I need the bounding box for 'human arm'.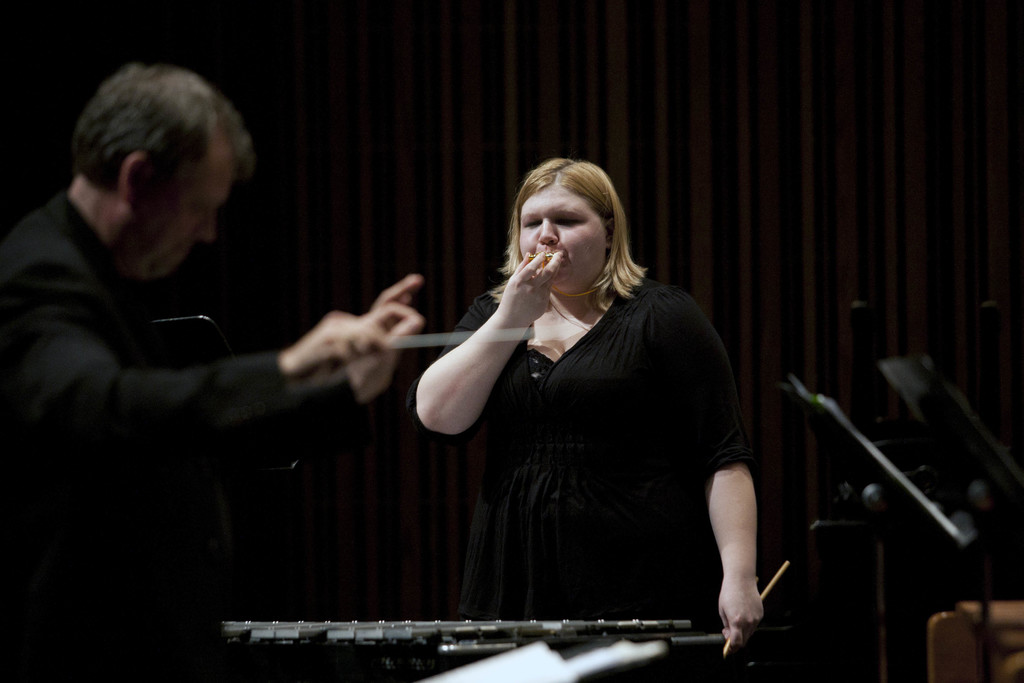
Here it is: bbox=(297, 288, 431, 404).
